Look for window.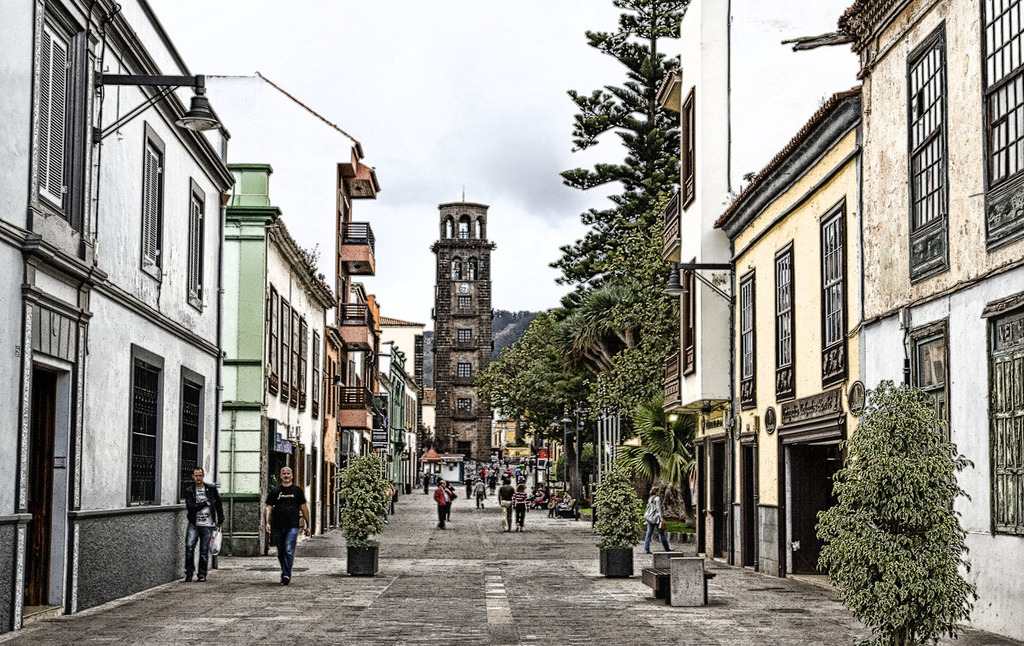
Found: x1=314, y1=335, x2=323, y2=409.
